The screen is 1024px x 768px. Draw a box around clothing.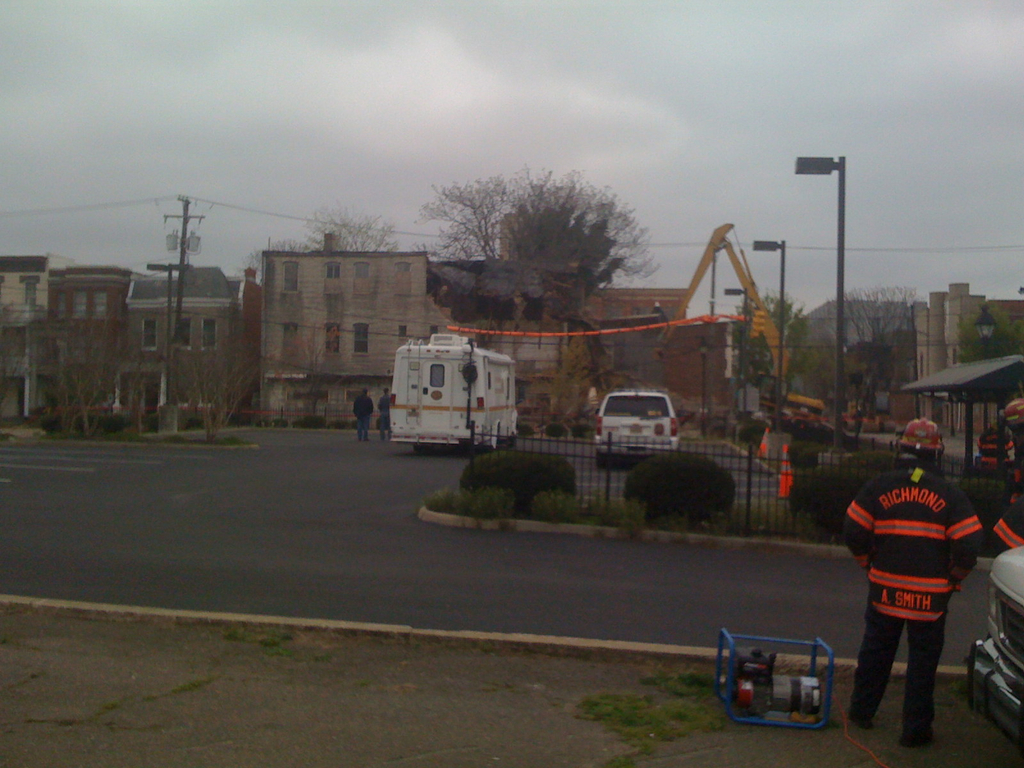
select_region(358, 390, 369, 437).
